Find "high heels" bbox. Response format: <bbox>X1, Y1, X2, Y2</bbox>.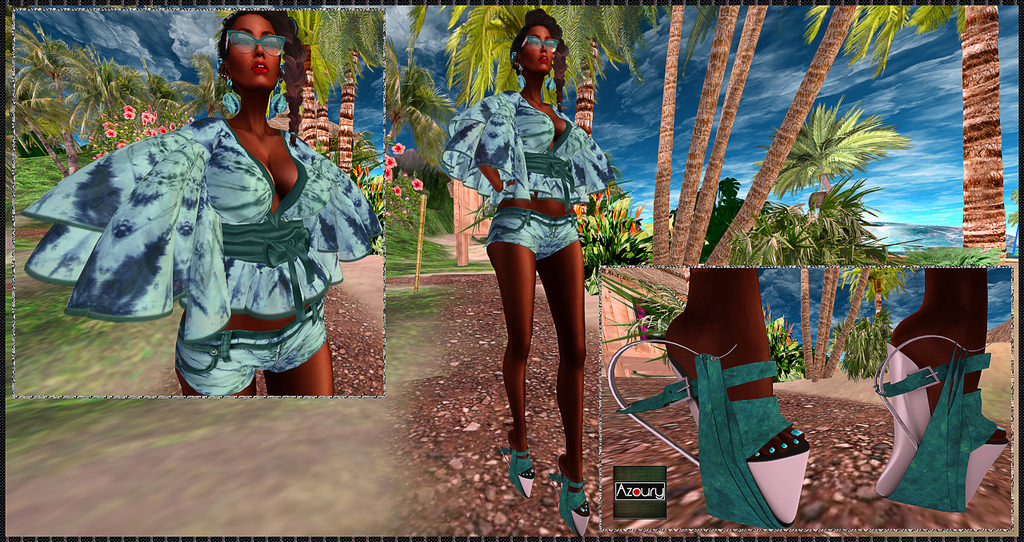
<bbox>607, 337, 808, 529</bbox>.
